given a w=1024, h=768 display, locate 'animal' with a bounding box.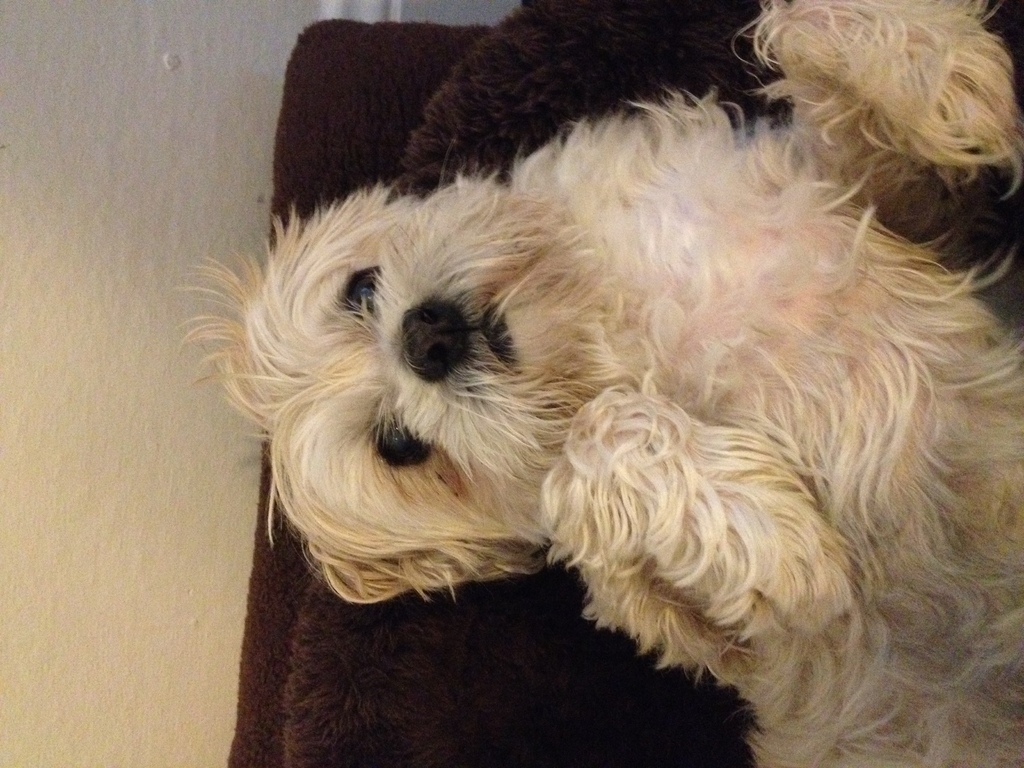
Located: (x1=174, y1=0, x2=1023, y2=767).
